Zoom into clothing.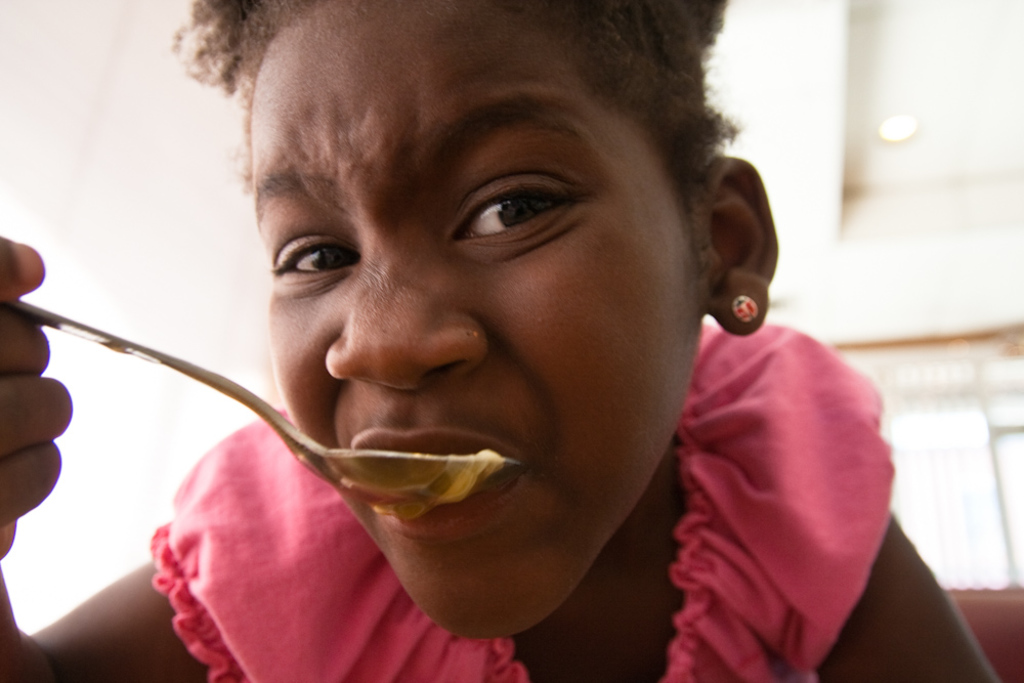
Zoom target: 148 315 899 682.
